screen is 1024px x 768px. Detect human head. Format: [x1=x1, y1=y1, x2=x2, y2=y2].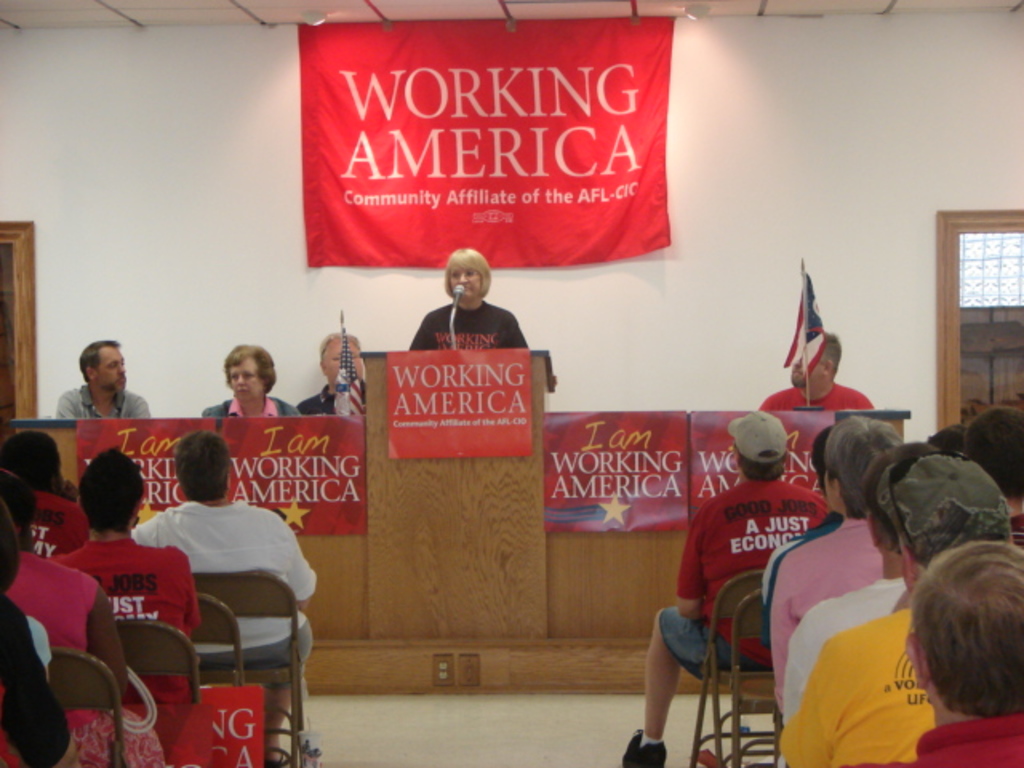
[x1=317, y1=333, x2=362, y2=386].
